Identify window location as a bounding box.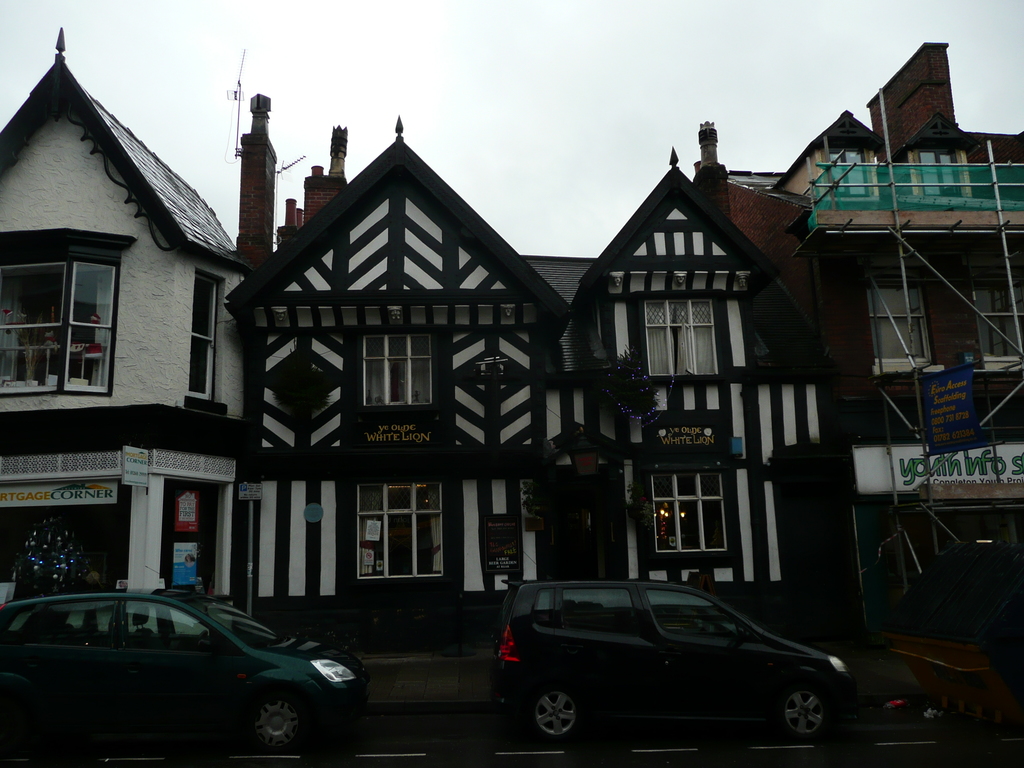
pyautogui.locateOnScreen(863, 277, 934, 367).
